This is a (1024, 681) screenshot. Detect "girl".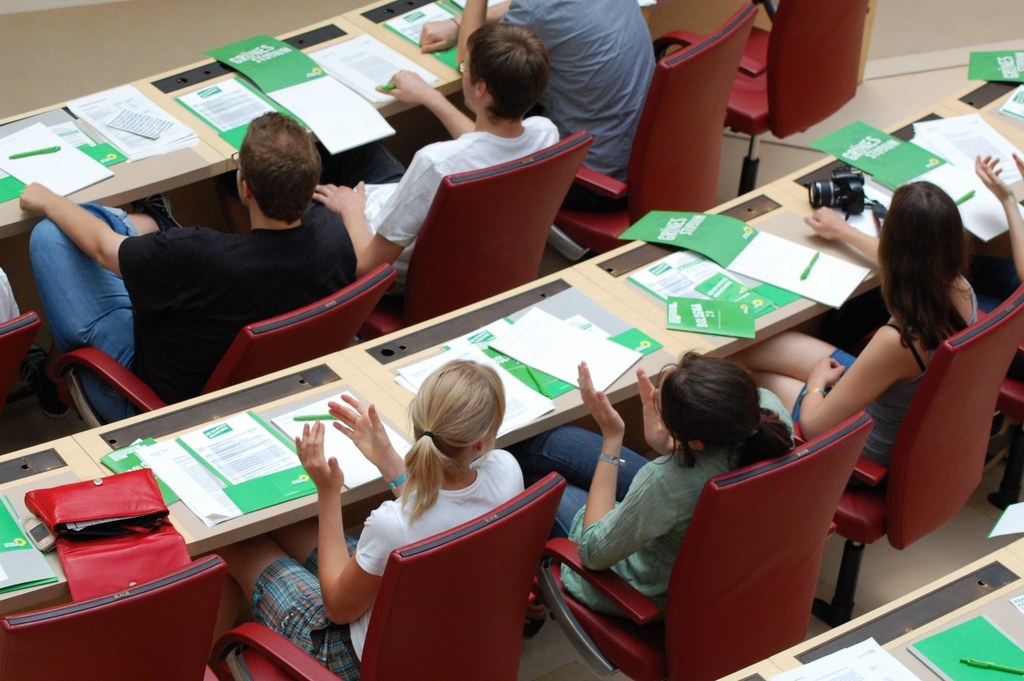
rect(532, 343, 798, 639).
